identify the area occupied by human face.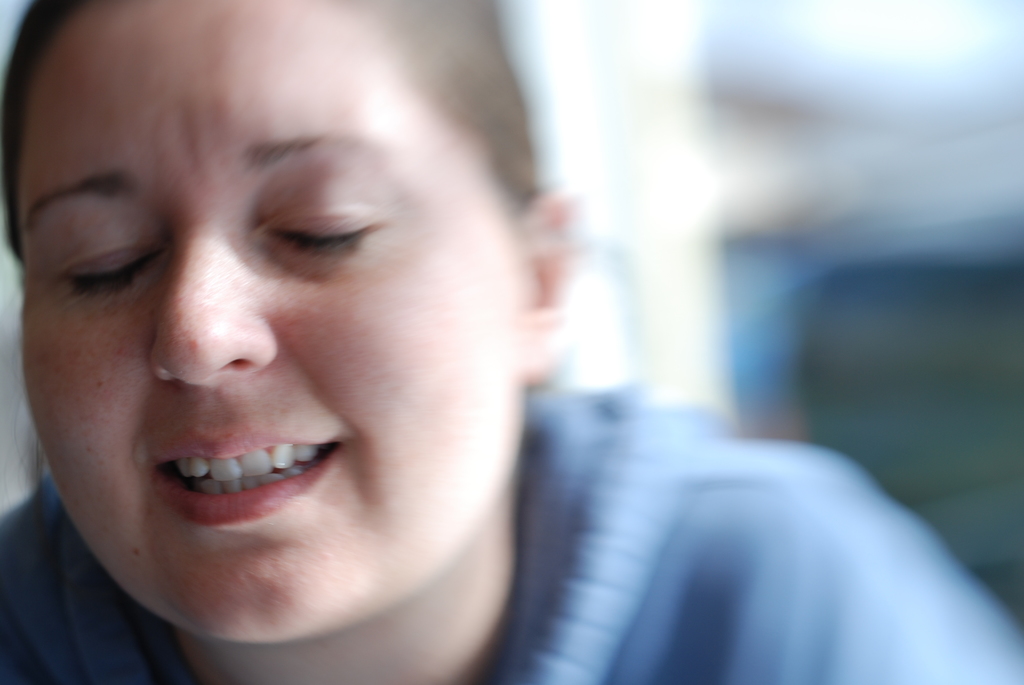
Area: bbox=(0, 0, 532, 643).
